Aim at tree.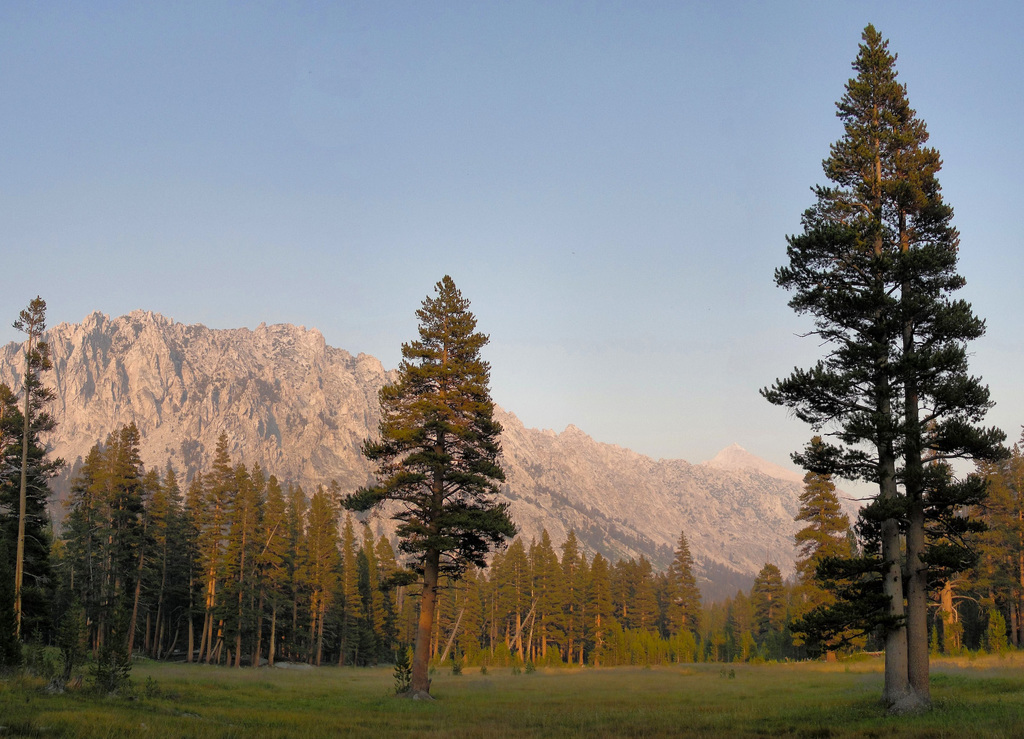
Aimed at rect(573, 519, 648, 667).
